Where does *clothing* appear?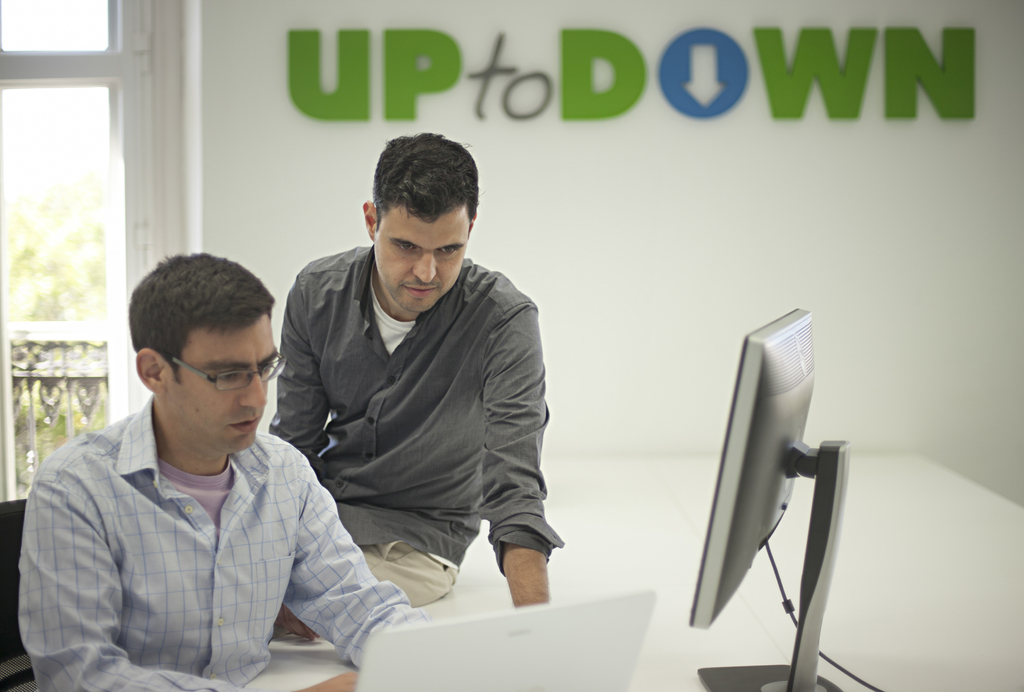
Appears at <bbox>264, 248, 561, 615</bbox>.
